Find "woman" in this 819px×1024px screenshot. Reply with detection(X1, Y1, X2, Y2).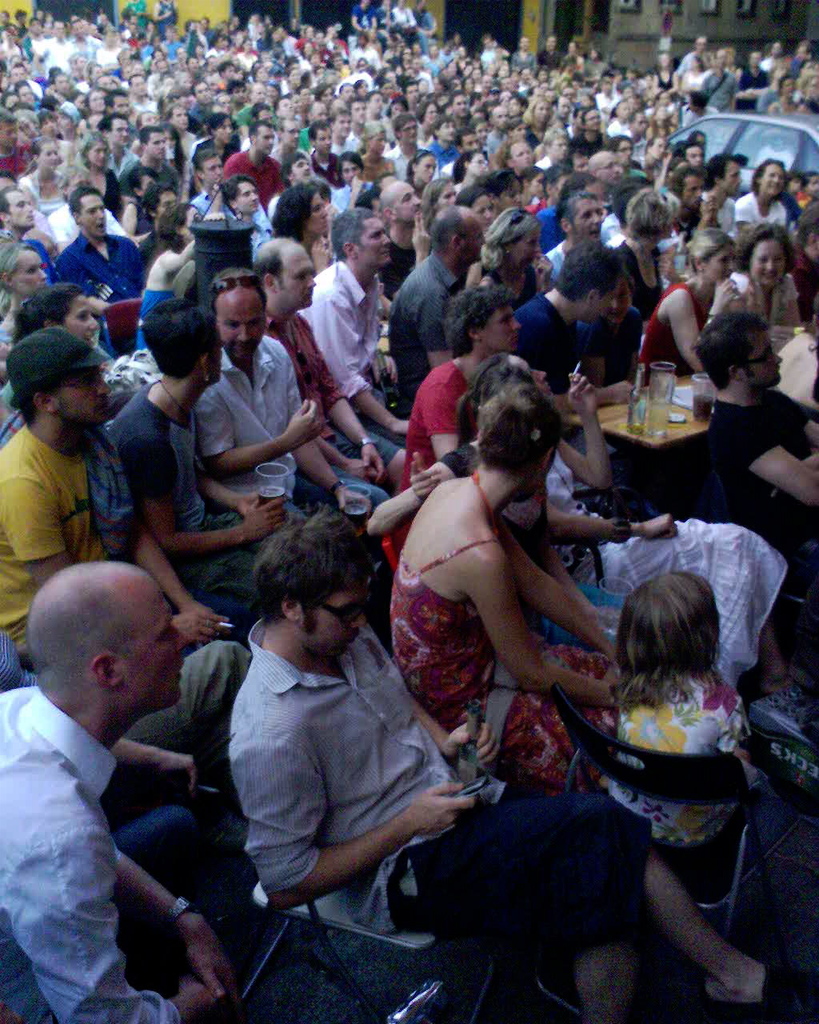
detection(0, 248, 57, 339).
